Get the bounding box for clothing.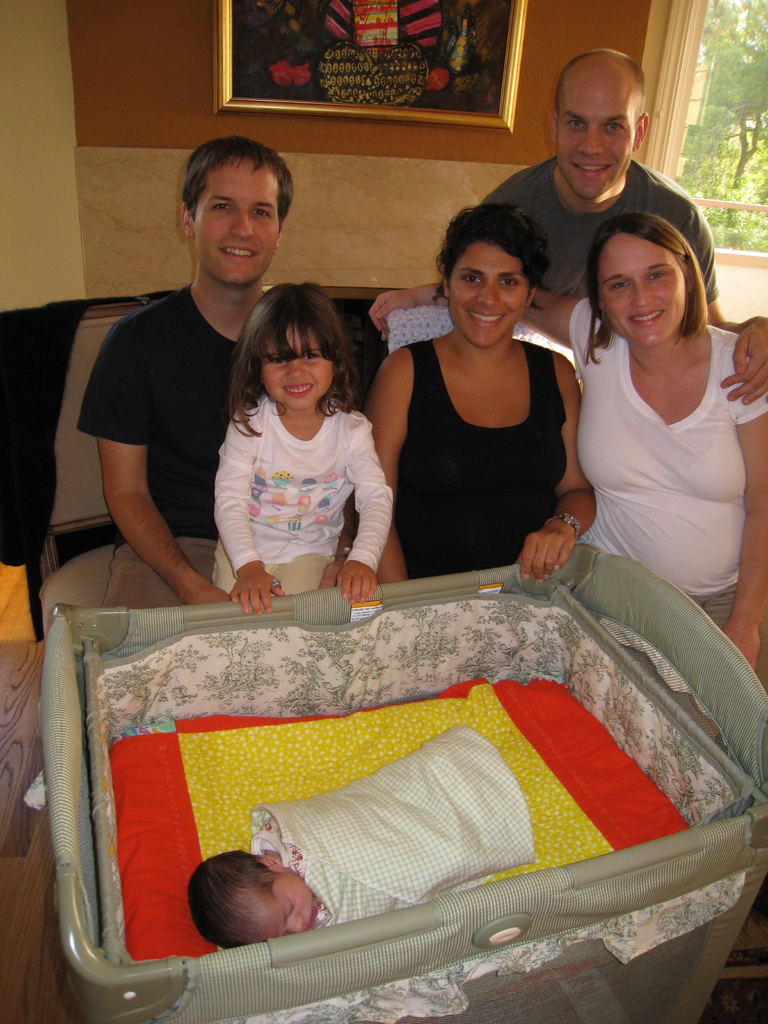
Rect(390, 332, 562, 588).
